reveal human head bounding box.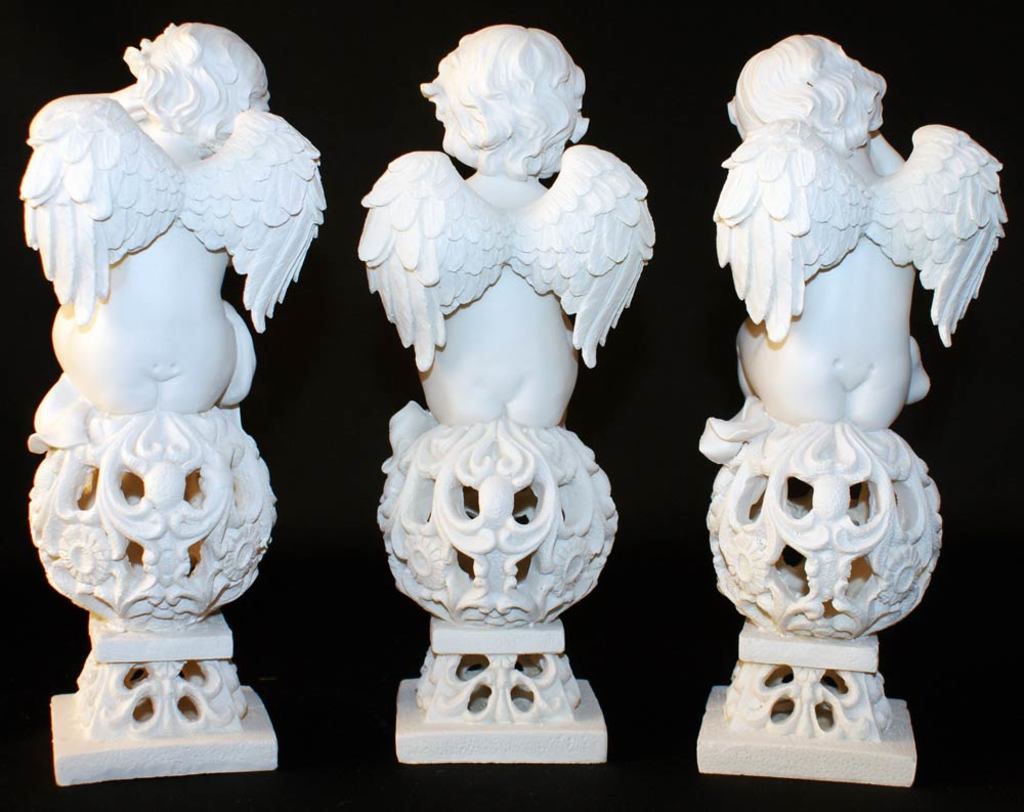
Revealed: pyautogui.locateOnScreen(434, 34, 596, 170).
